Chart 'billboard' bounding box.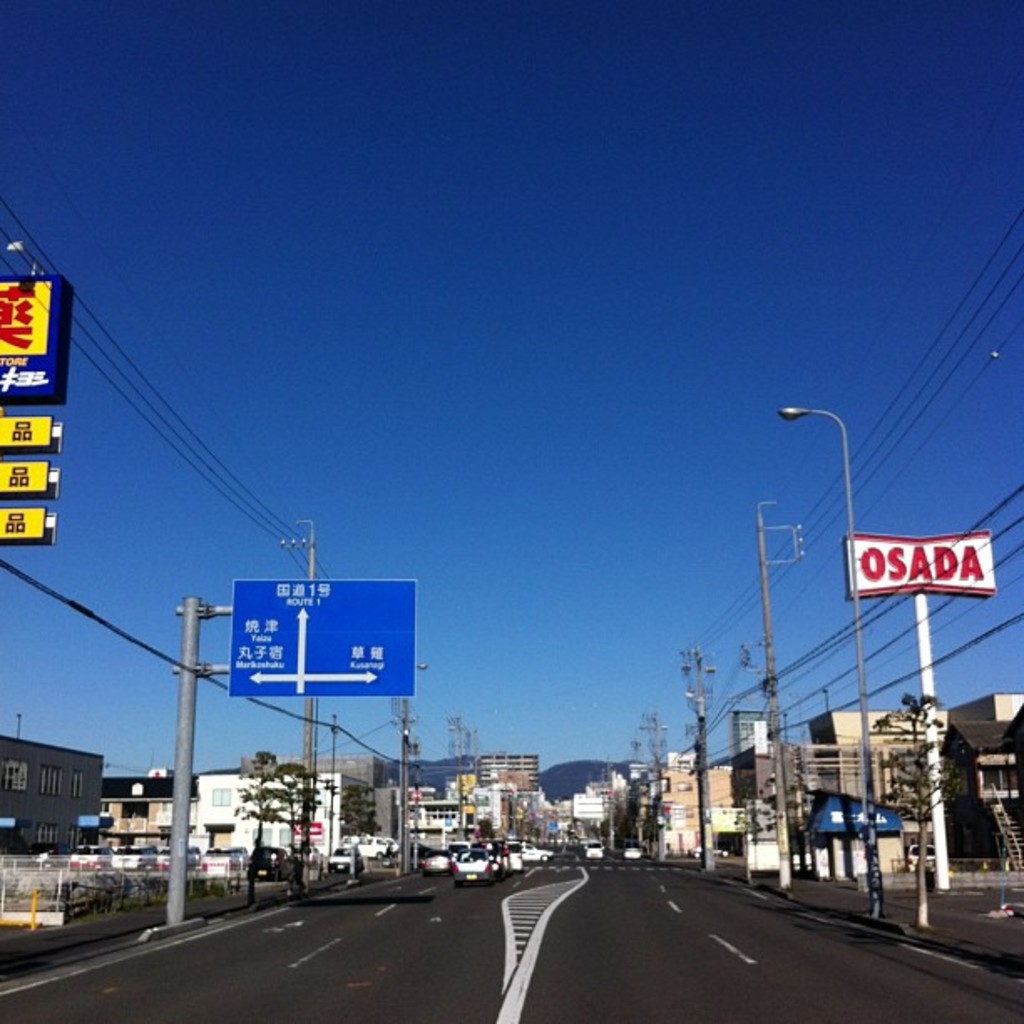
Charted: [853, 537, 997, 596].
